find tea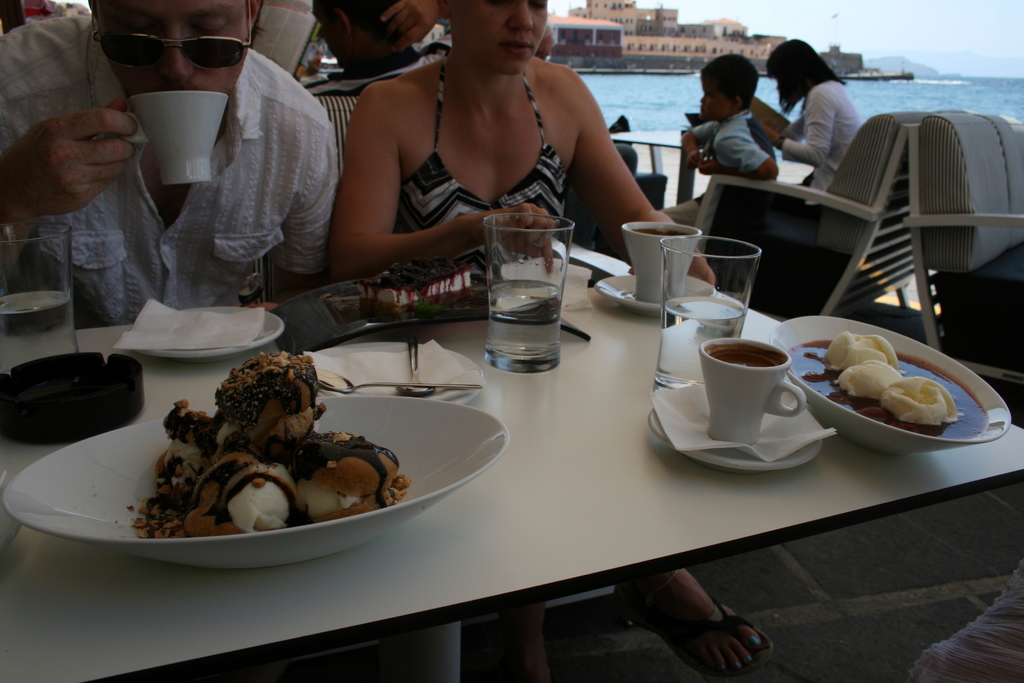
box=[711, 340, 785, 367]
